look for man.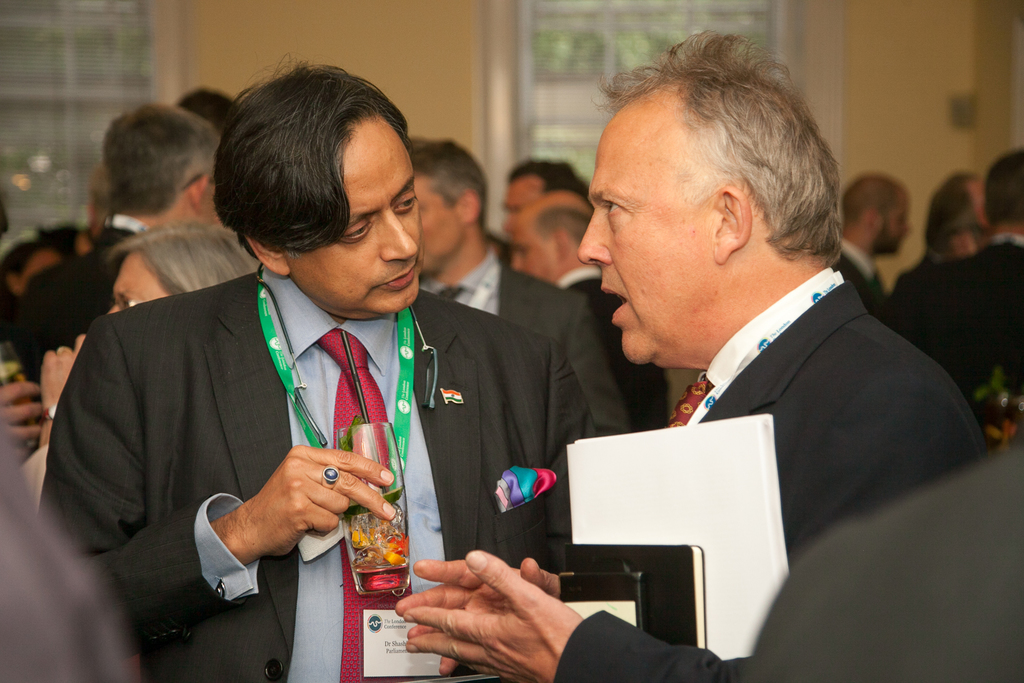
Found: (x1=408, y1=136, x2=630, y2=436).
